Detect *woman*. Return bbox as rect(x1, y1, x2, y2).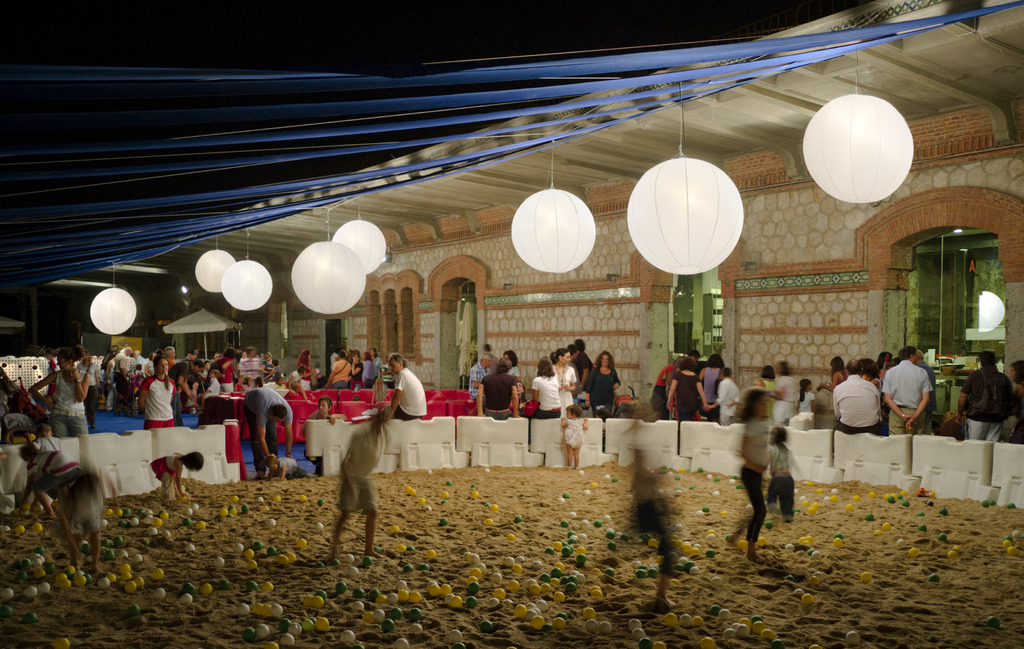
rect(819, 356, 848, 394).
